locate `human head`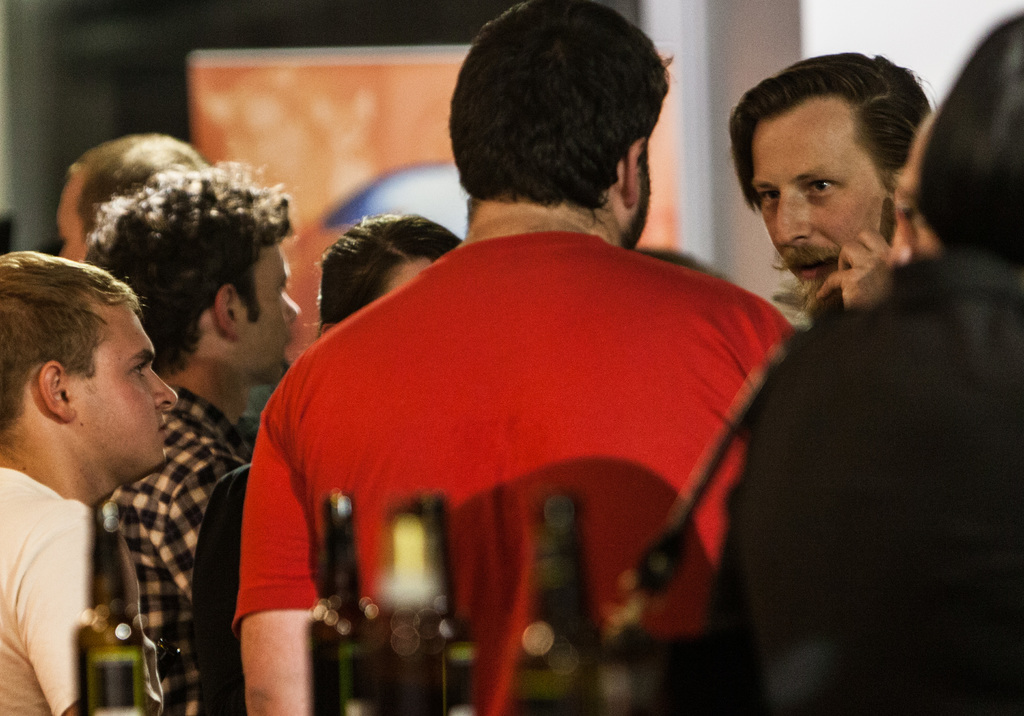
[left=0, top=248, right=179, bottom=512]
